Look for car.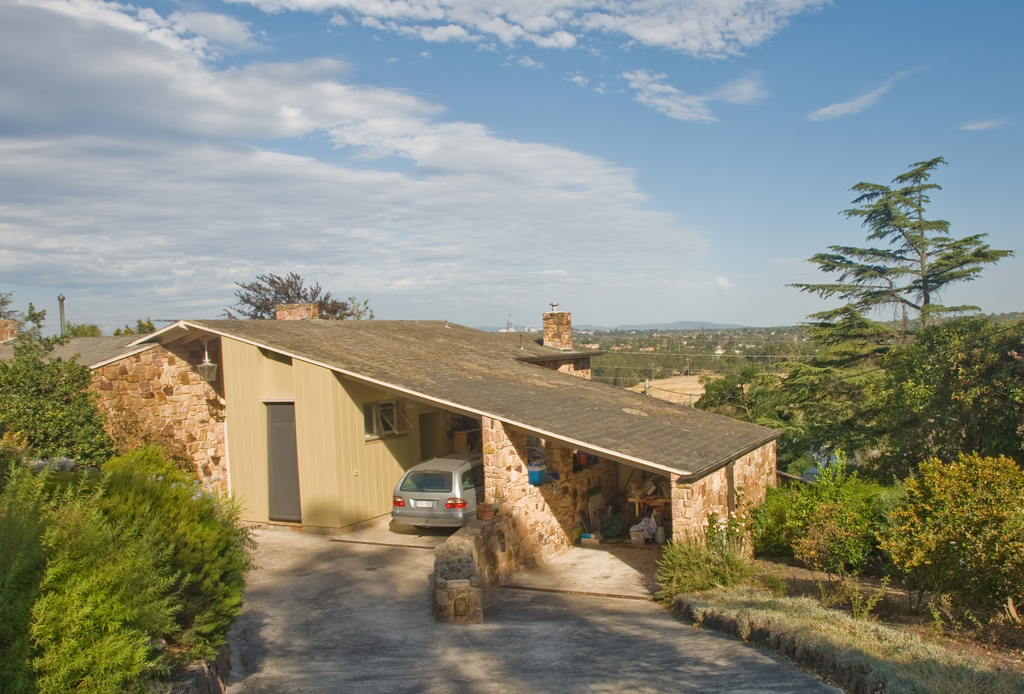
Found: (387,449,490,528).
